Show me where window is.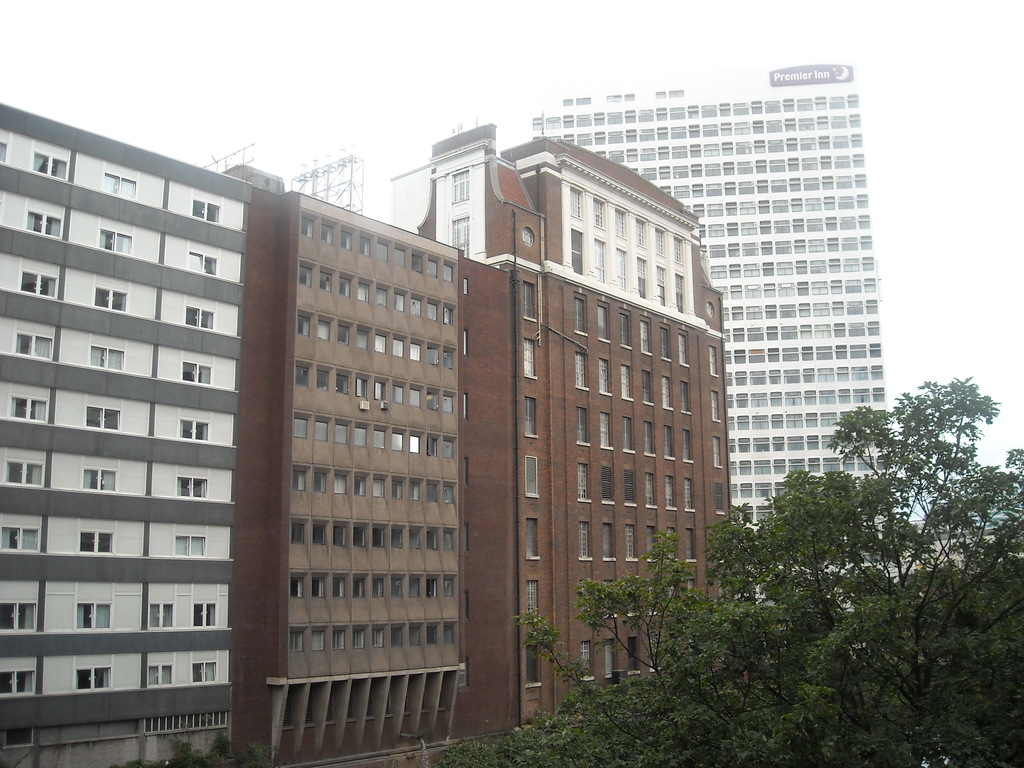
window is at (661, 324, 669, 360).
